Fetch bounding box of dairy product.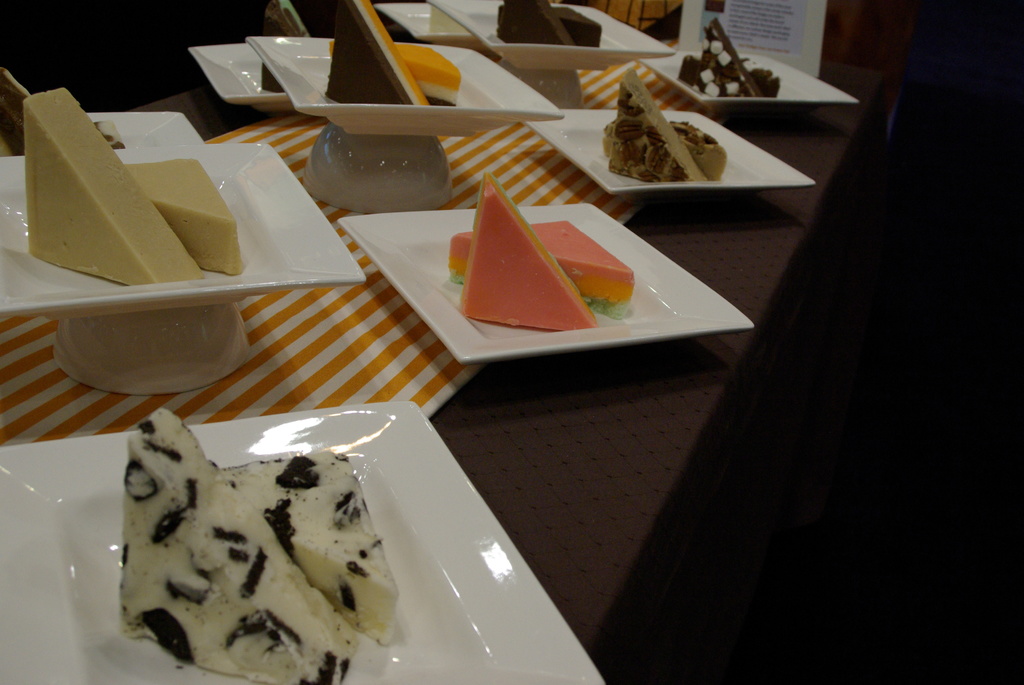
Bbox: [112, 406, 357, 684].
